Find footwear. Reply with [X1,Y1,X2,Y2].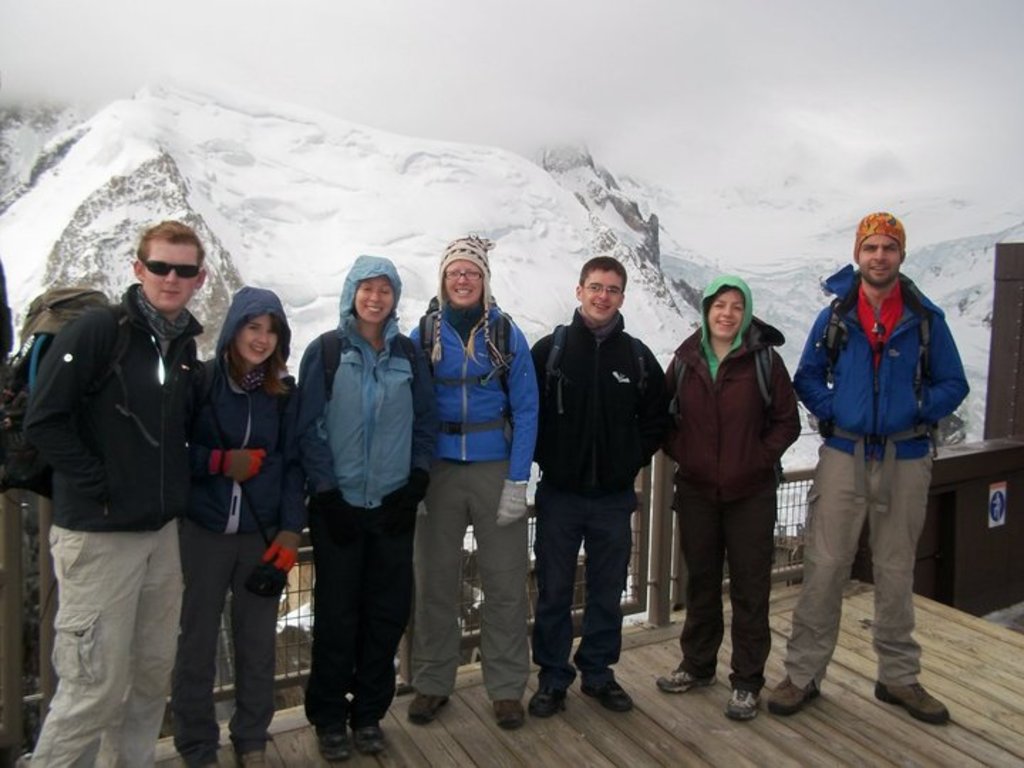
[724,686,758,730].
